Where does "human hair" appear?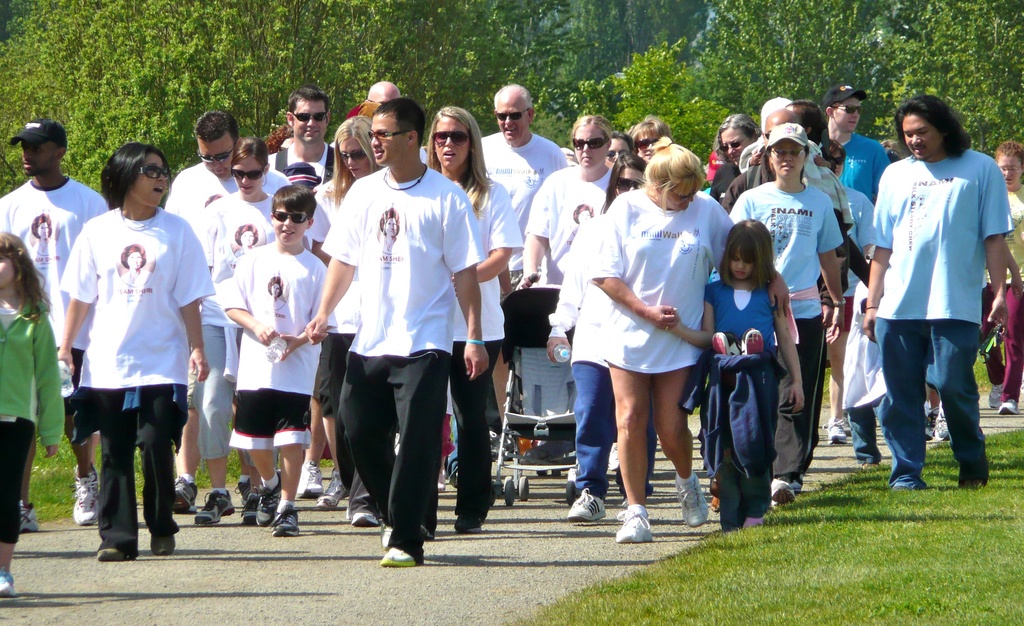
Appears at region(191, 108, 241, 150).
